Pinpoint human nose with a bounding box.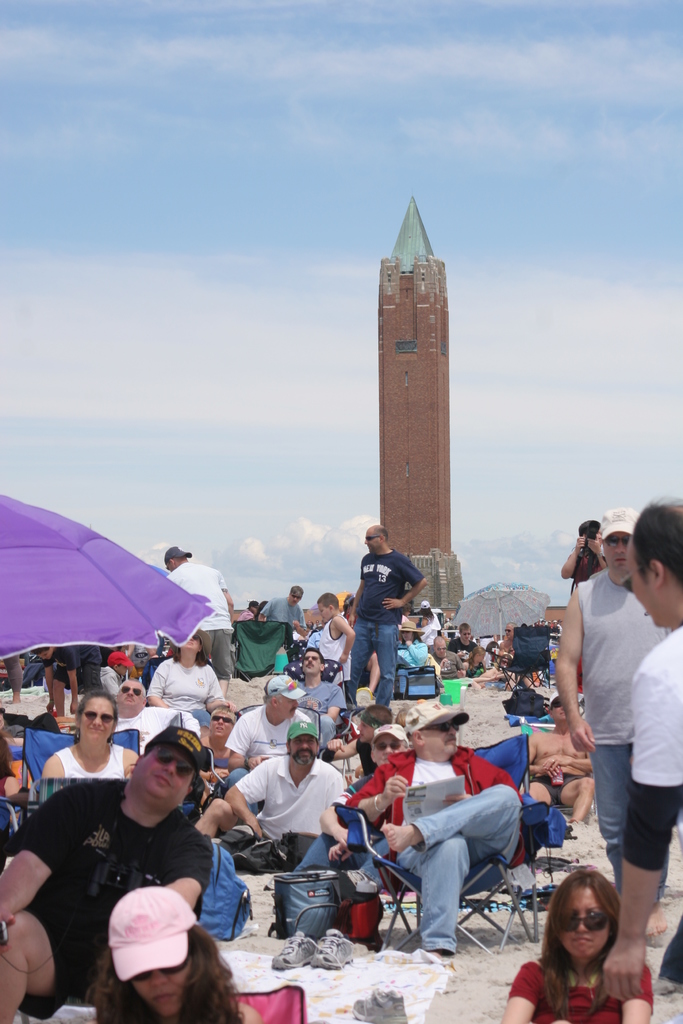
{"x1": 364, "y1": 538, "x2": 369, "y2": 545}.
